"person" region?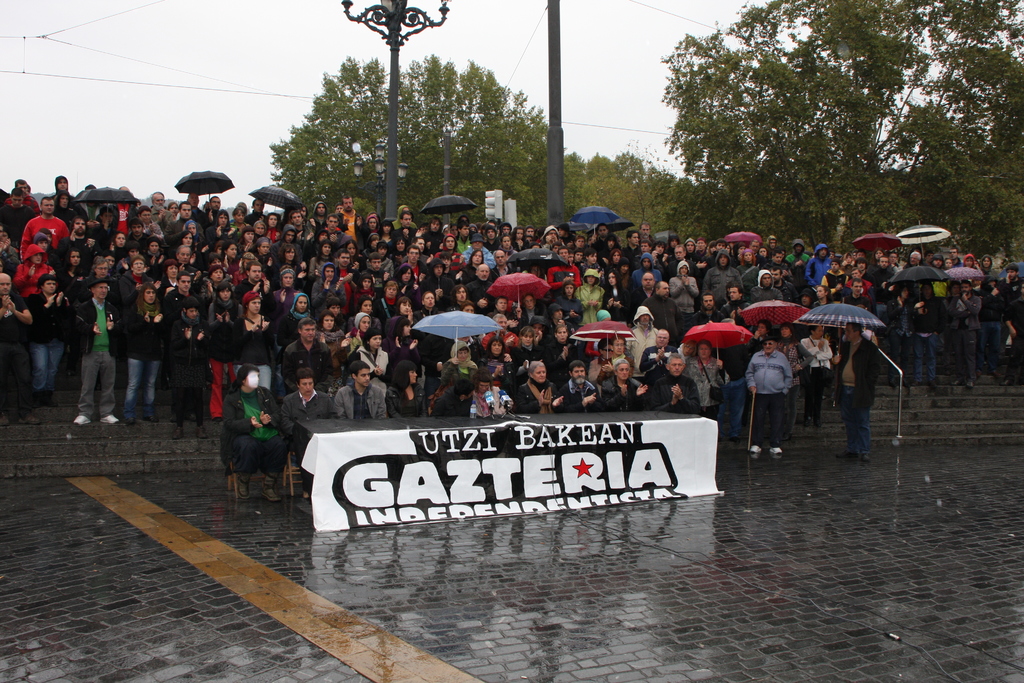
x1=178, y1=273, x2=194, y2=307
